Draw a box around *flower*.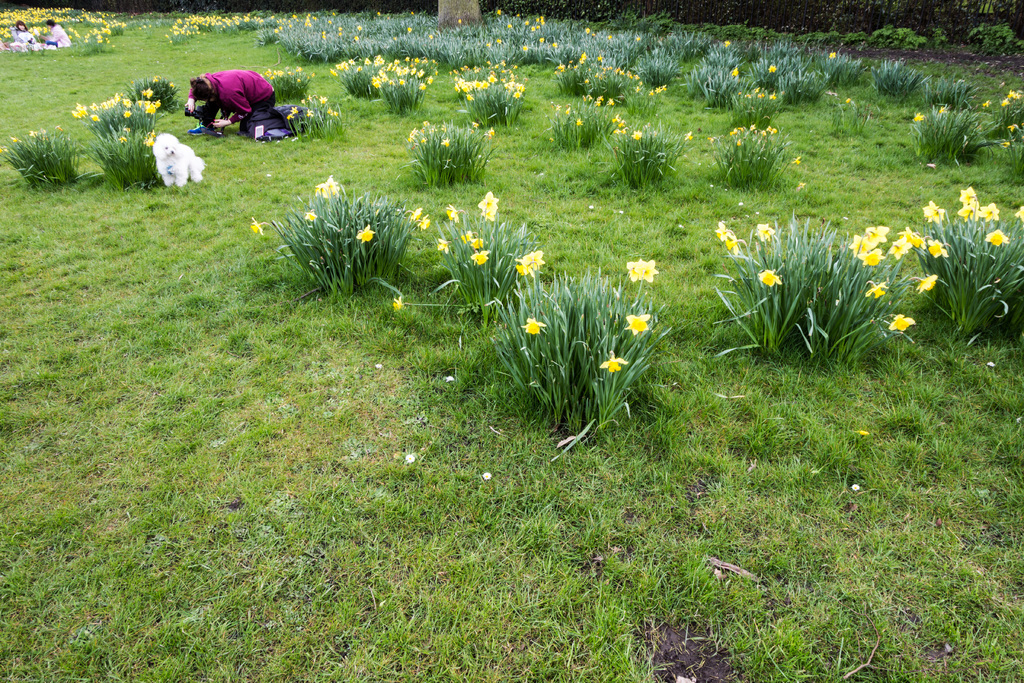
detection(769, 64, 775, 73).
